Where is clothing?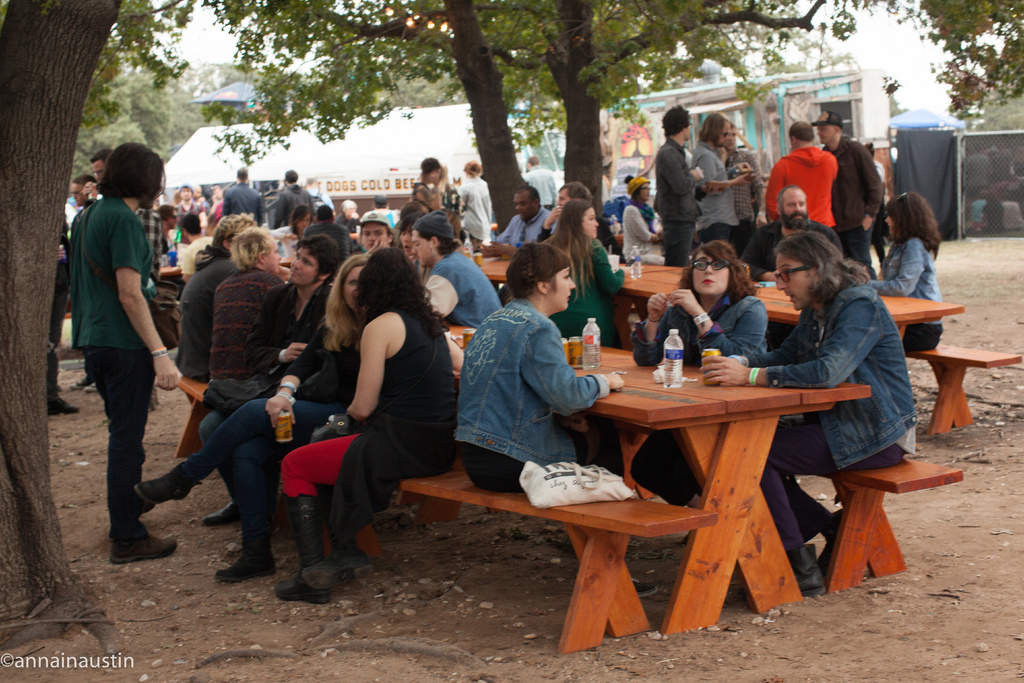
(513,165,559,217).
